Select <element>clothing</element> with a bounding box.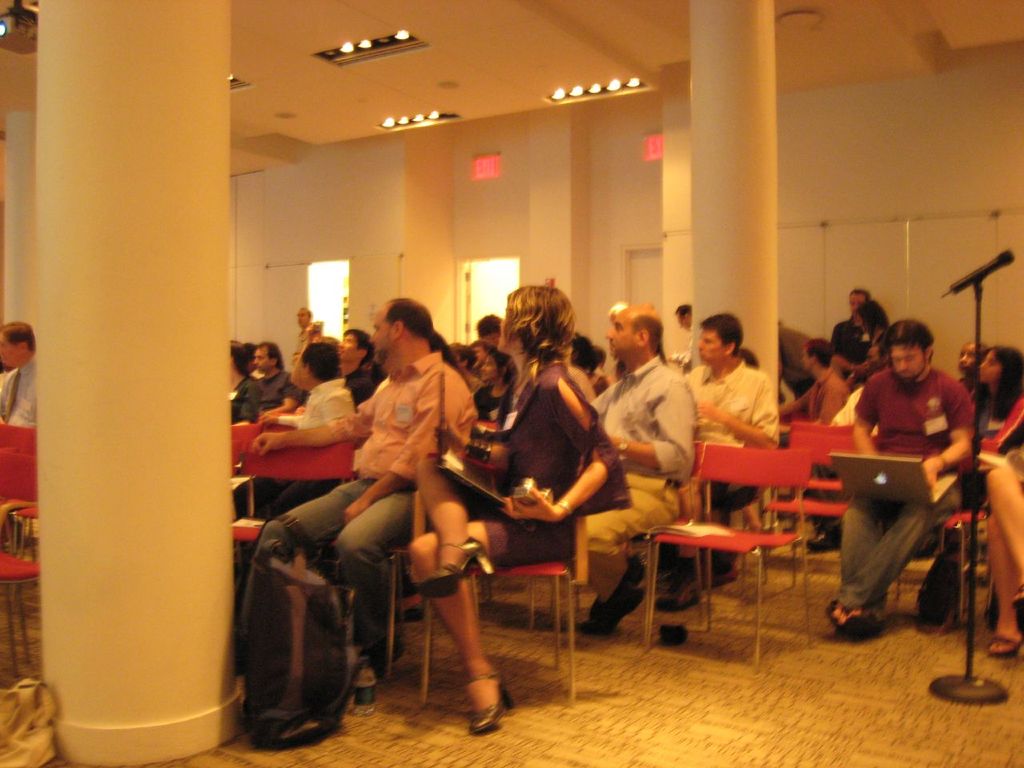
<box>471,362,629,570</box>.
